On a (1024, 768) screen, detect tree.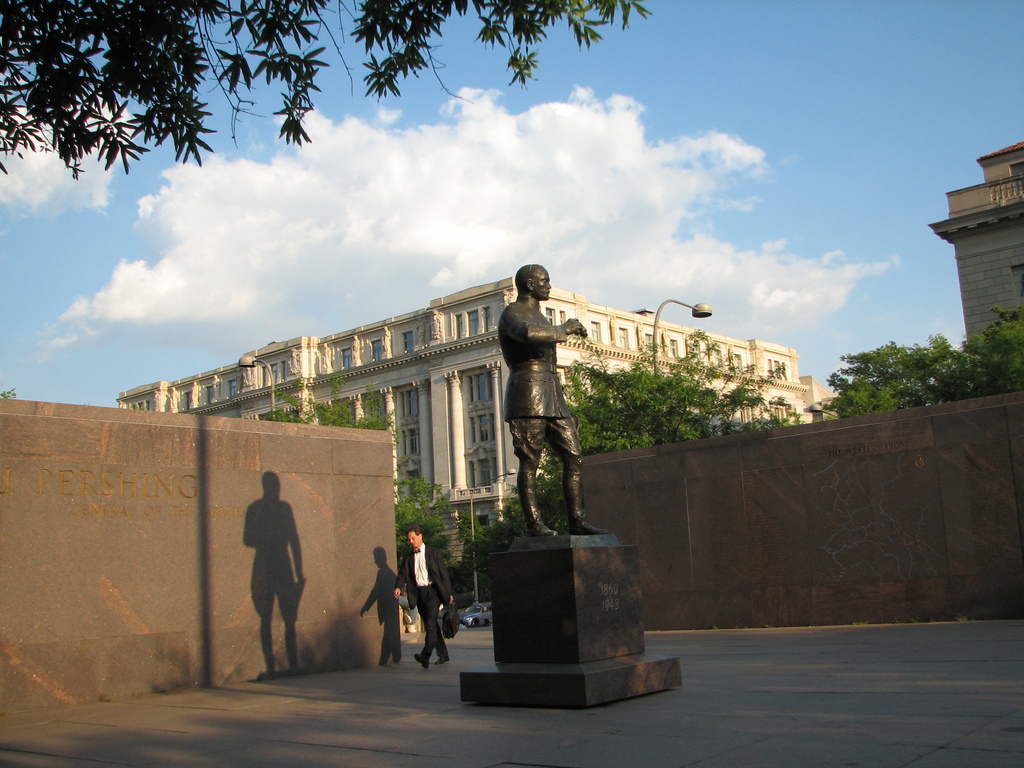
[0, 0, 653, 179].
